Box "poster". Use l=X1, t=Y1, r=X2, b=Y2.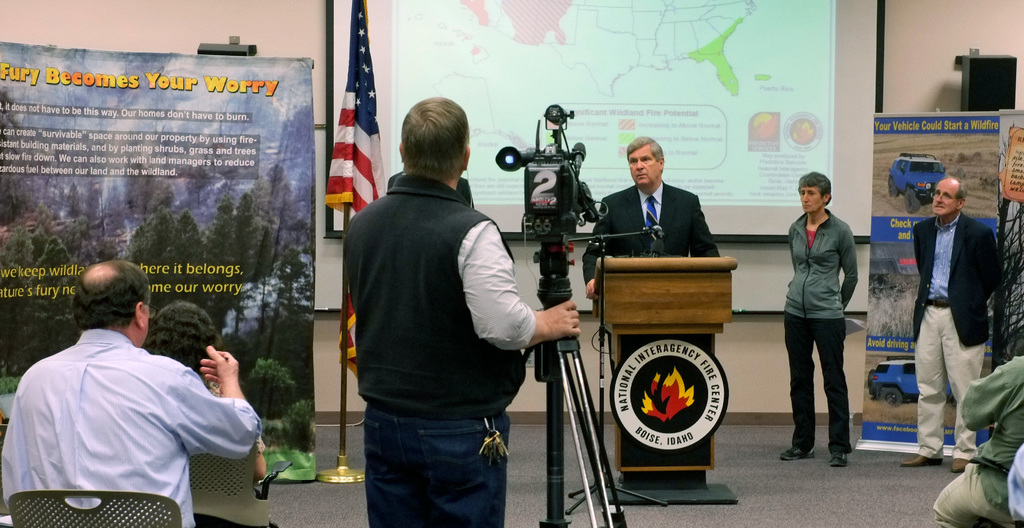
l=854, t=113, r=1000, b=452.
